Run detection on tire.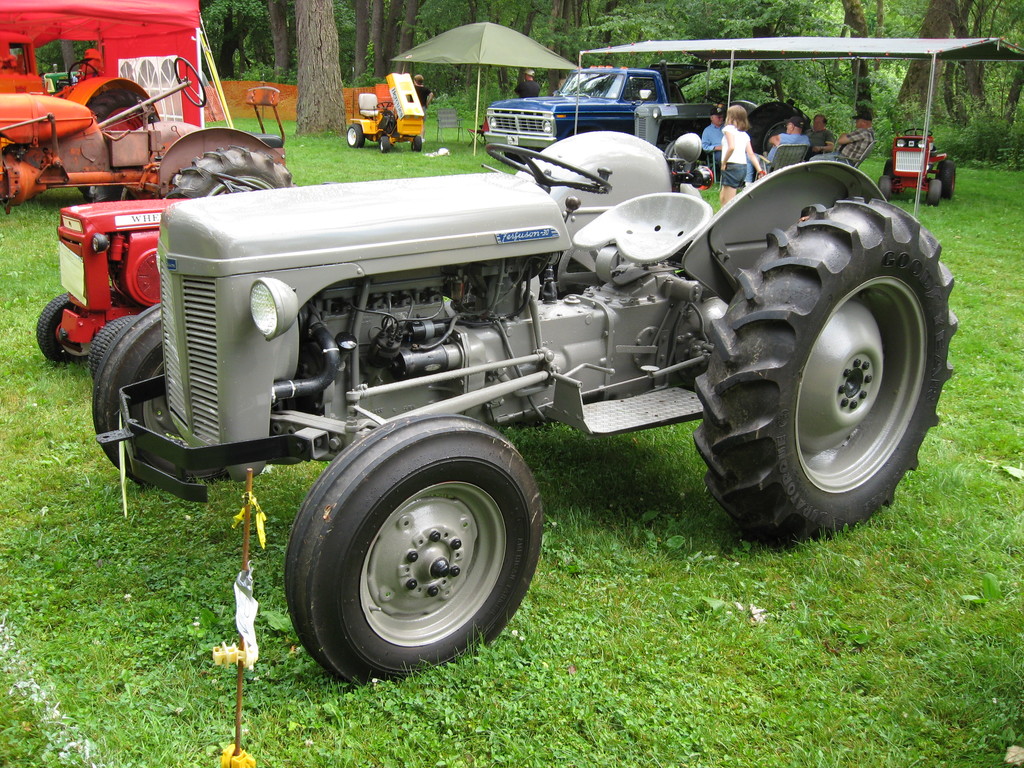
Result: (x1=173, y1=147, x2=303, y2=203).
